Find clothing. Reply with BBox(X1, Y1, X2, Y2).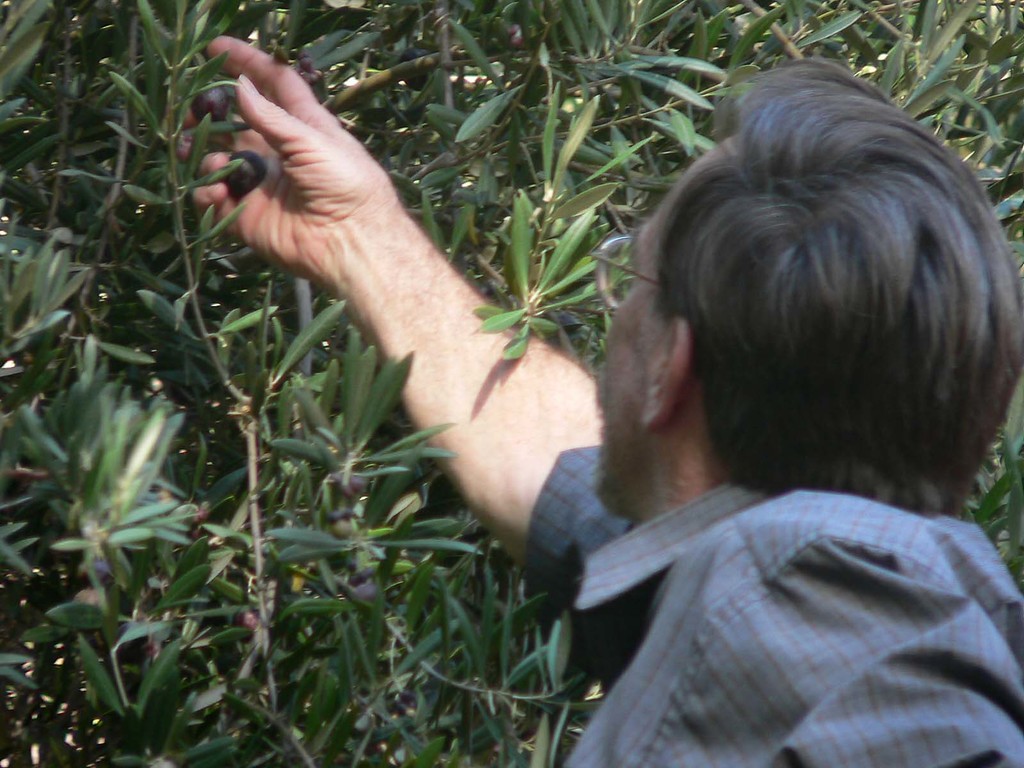
BBox(468, 367, 1023, 757).
